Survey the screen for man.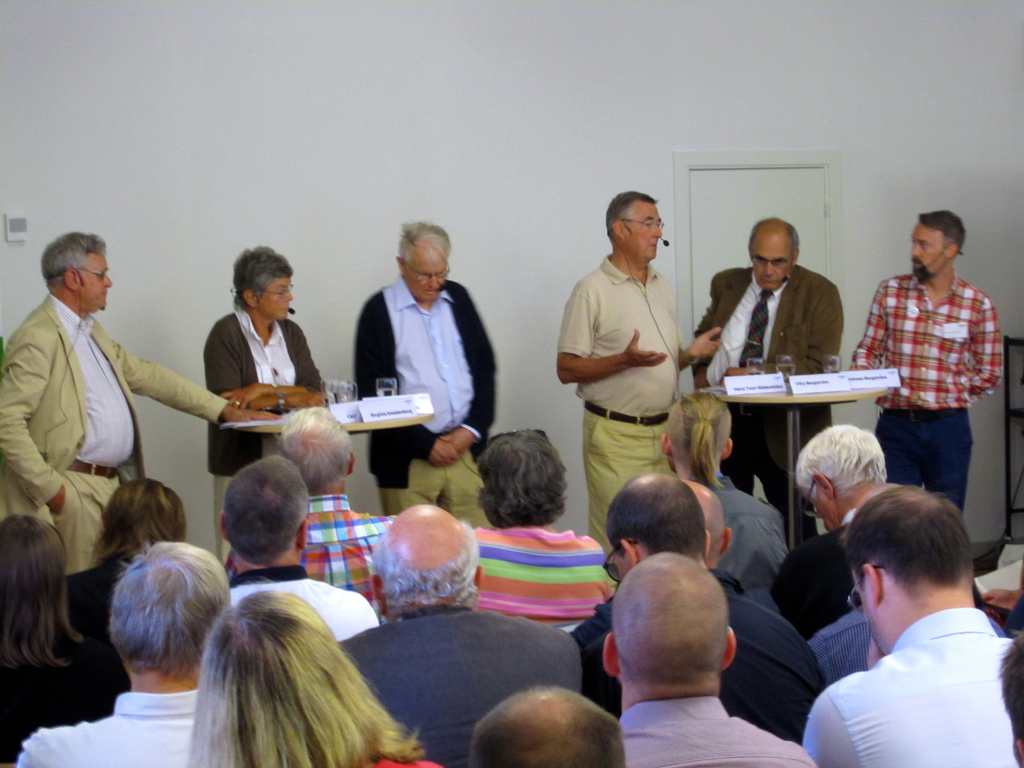
Survey found: bbox=(20, 540, 243, 767).
